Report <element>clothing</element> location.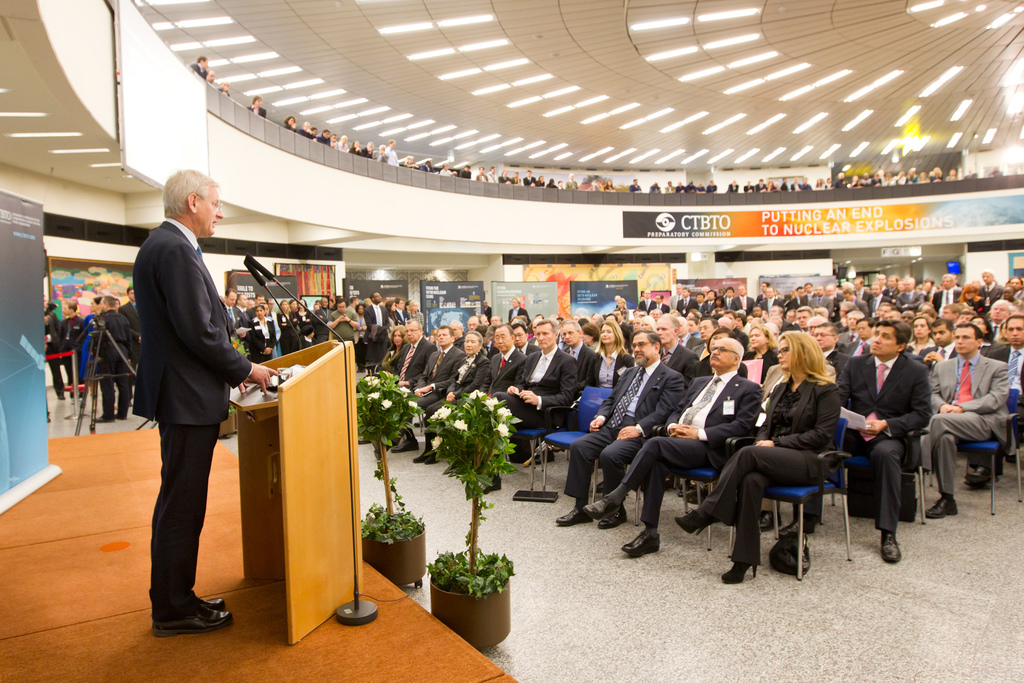
Report: <bbox>669, 292, 684, 311</bbox>.
